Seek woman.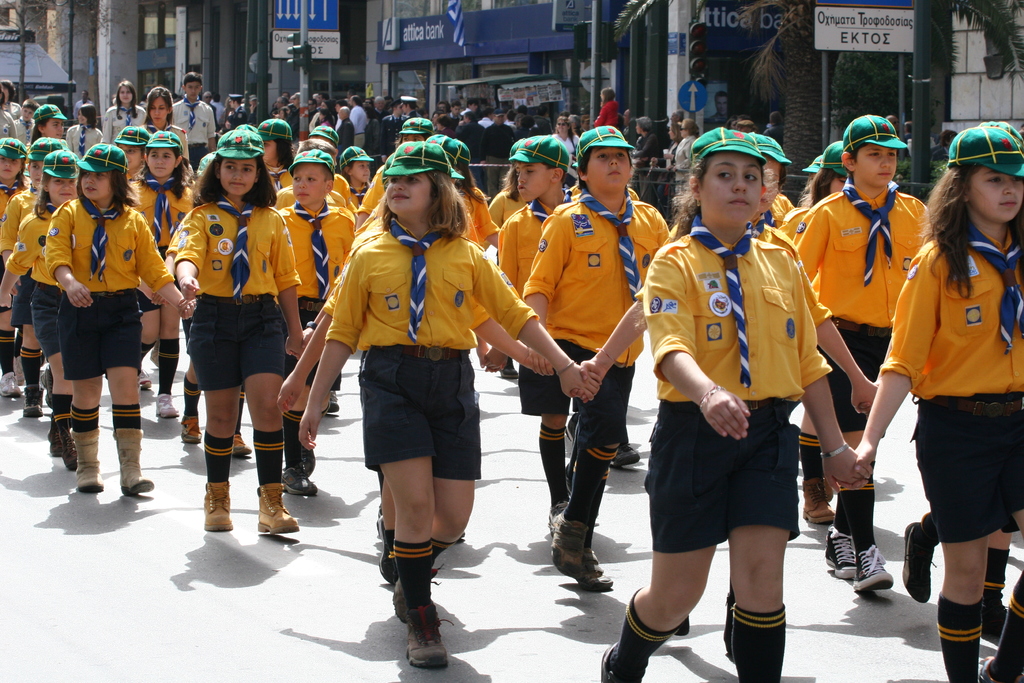
x1=0 y1=78 x2=22 y2=122.
